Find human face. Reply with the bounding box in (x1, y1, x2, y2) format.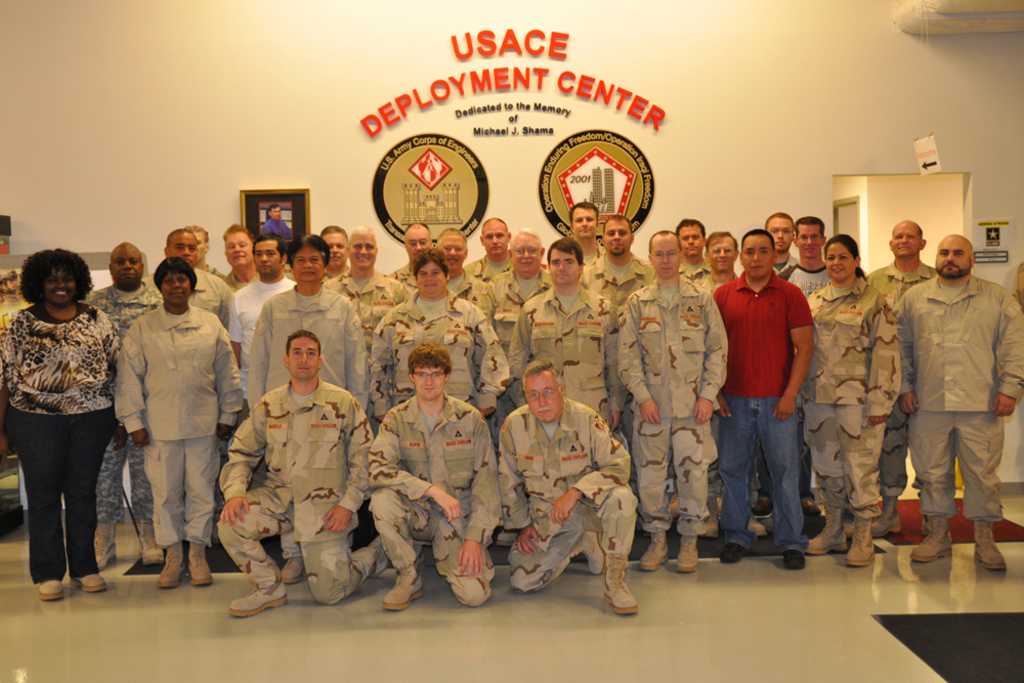
(677, 223, 703, 255).
